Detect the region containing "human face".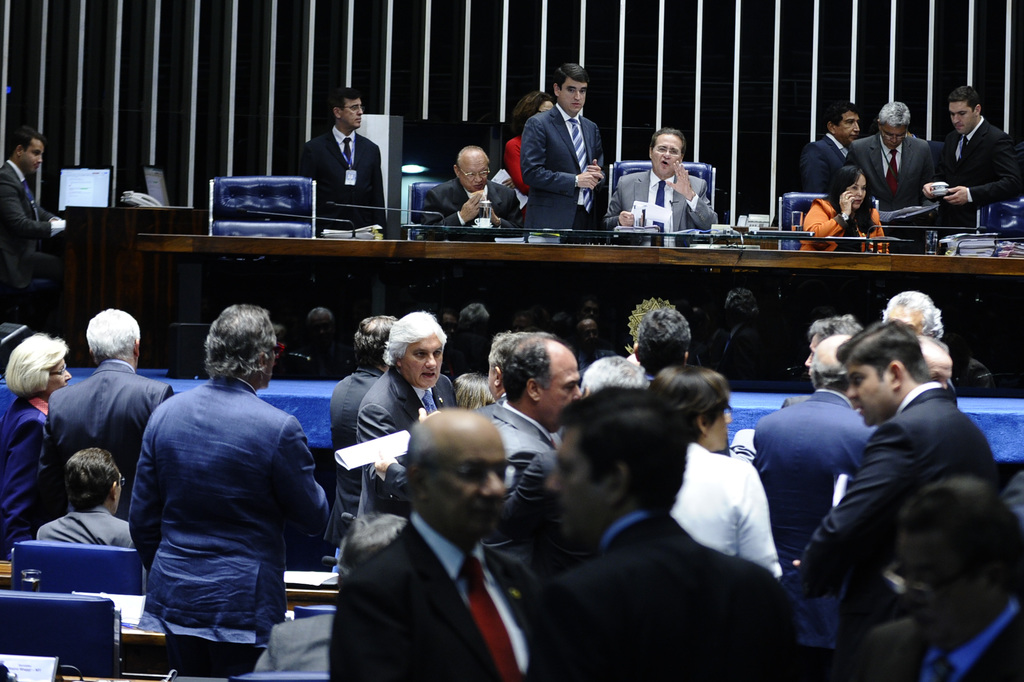
462/163/484/194.
